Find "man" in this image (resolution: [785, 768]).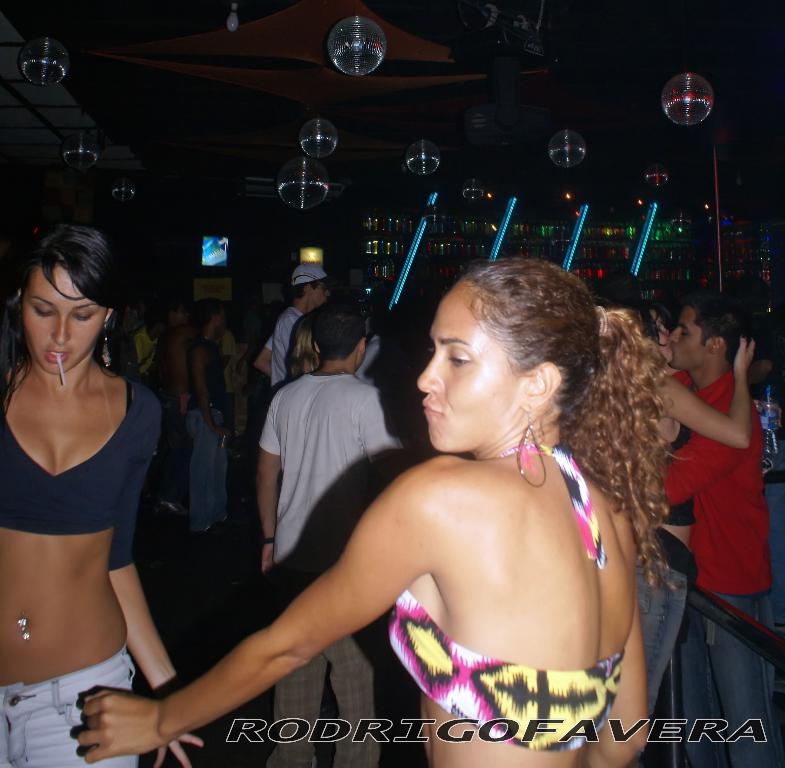
(left=254, top=262, right=329, bottom=389).
